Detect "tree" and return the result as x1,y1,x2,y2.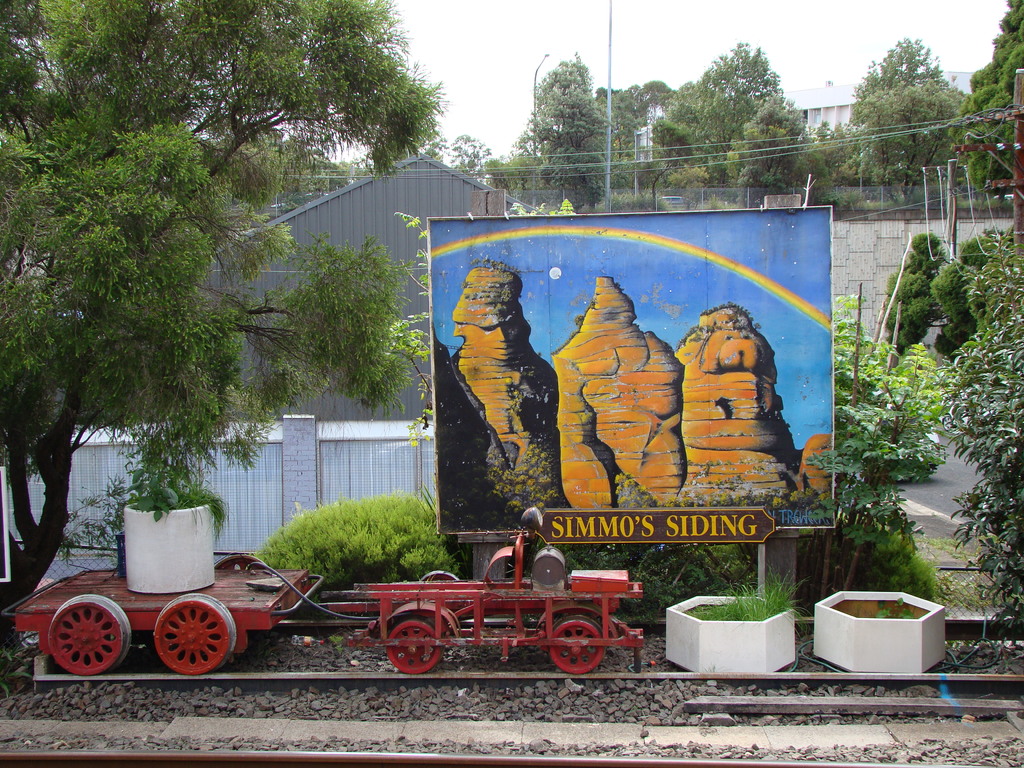
883,233,946,353.
